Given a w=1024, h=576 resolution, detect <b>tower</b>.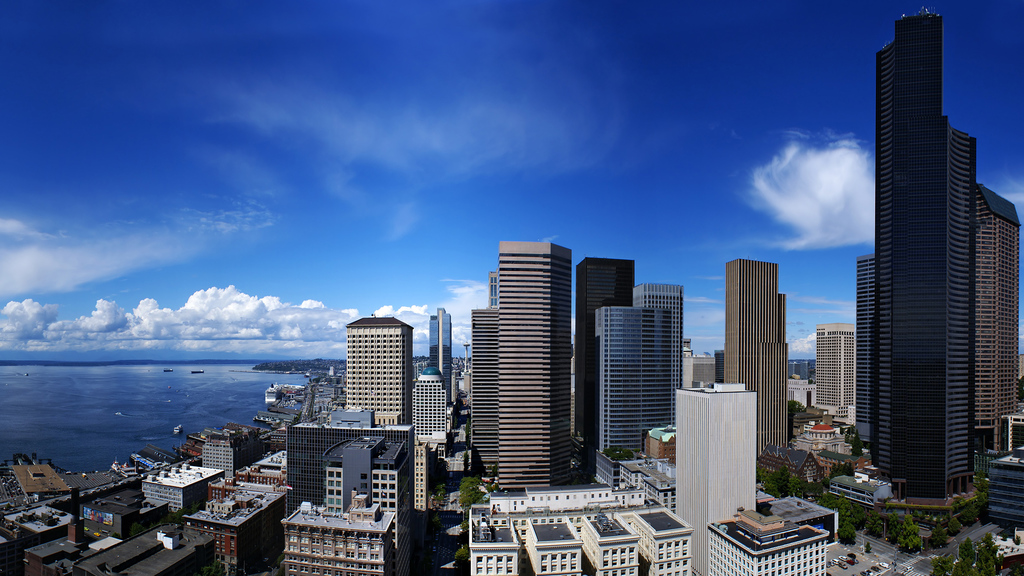
rect(838, 6, 1010, 504).
